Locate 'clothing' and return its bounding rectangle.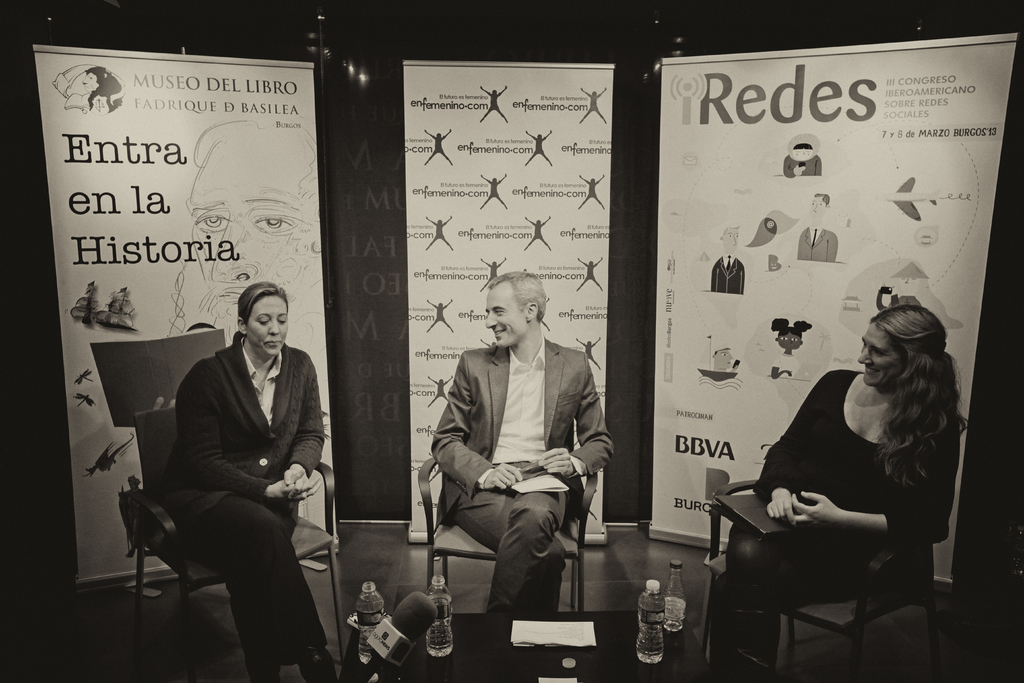
left=116, top=288, right=340, bottom=655.
